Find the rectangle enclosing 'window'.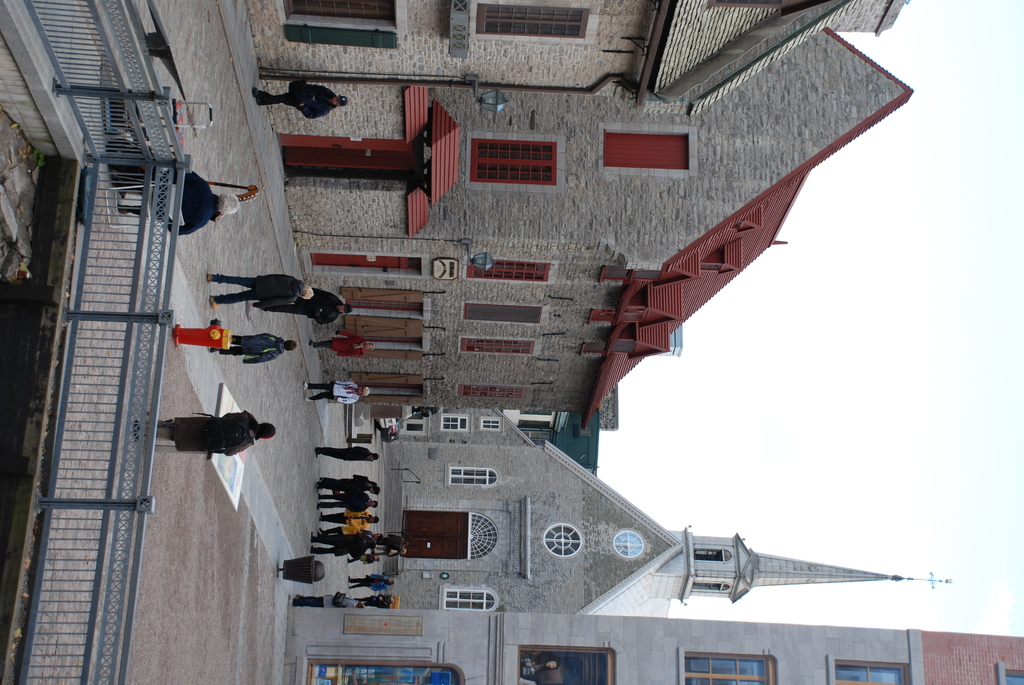
l=477, t=1, r=593, b=42.
